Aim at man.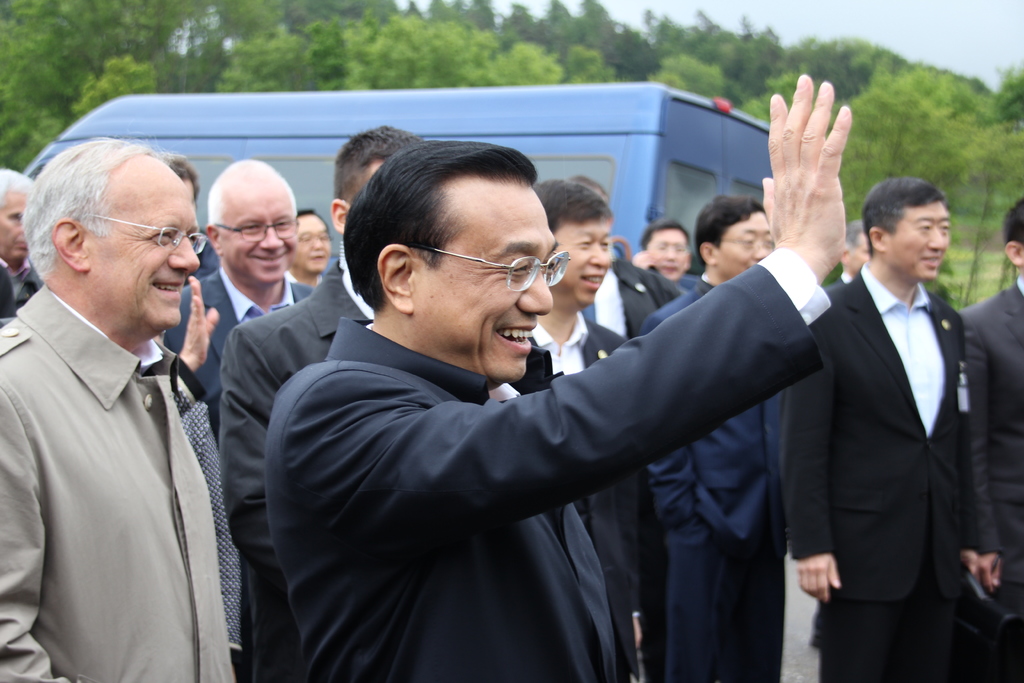
Aimed at {"x1": 508, "y1": 168, "x2": 635, "y2": 682}.
